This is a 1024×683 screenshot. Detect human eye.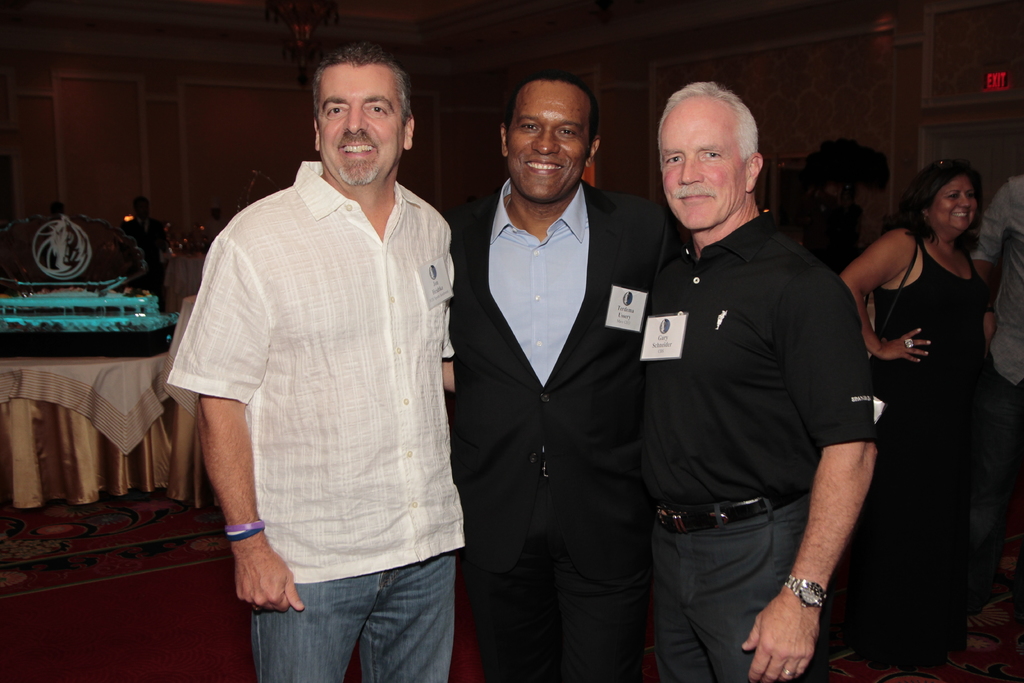
<bbox>945, 189, 963, 205</bbox>.
